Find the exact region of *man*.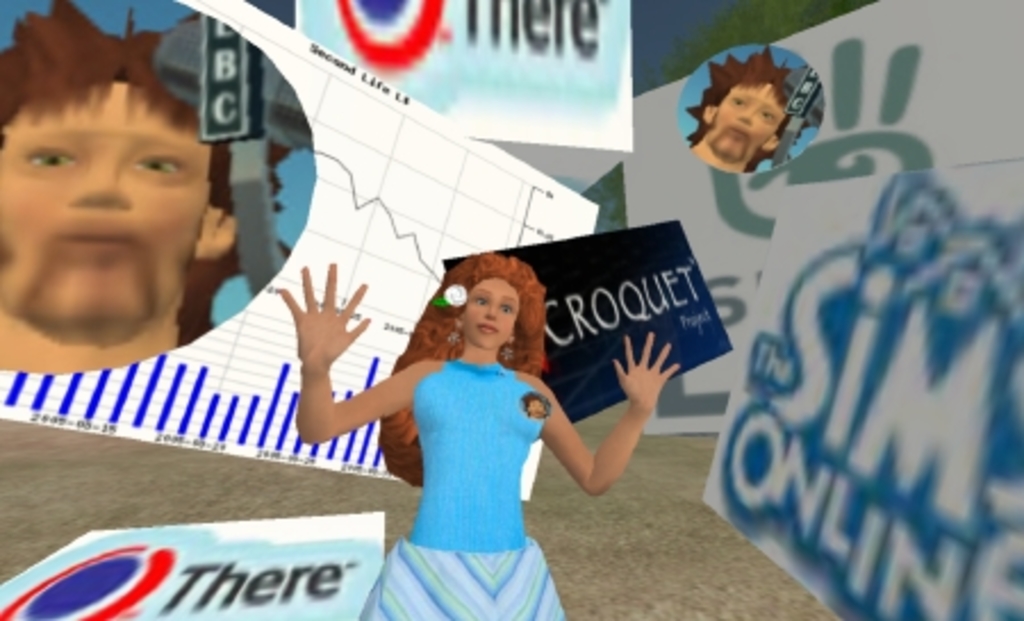
Exact region: {"x1": 687, "y1": 36, "x2": 803, "y2": 173}.
